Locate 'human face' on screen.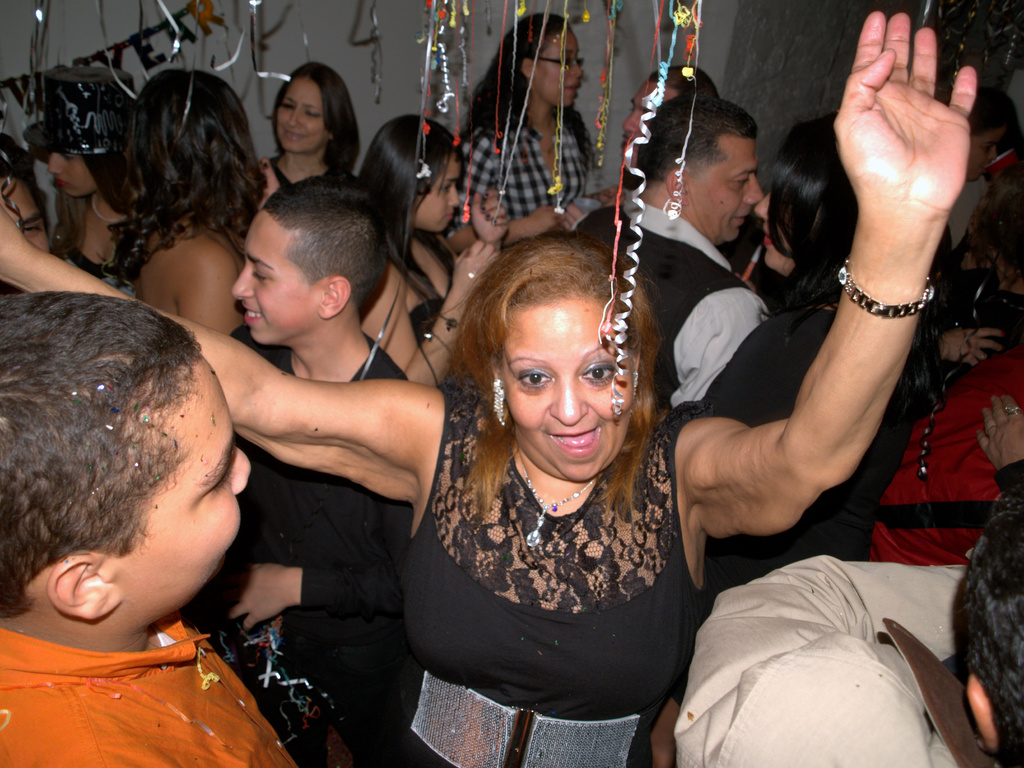
On screen at (left=40, top=149, right=102, bottom=201).
